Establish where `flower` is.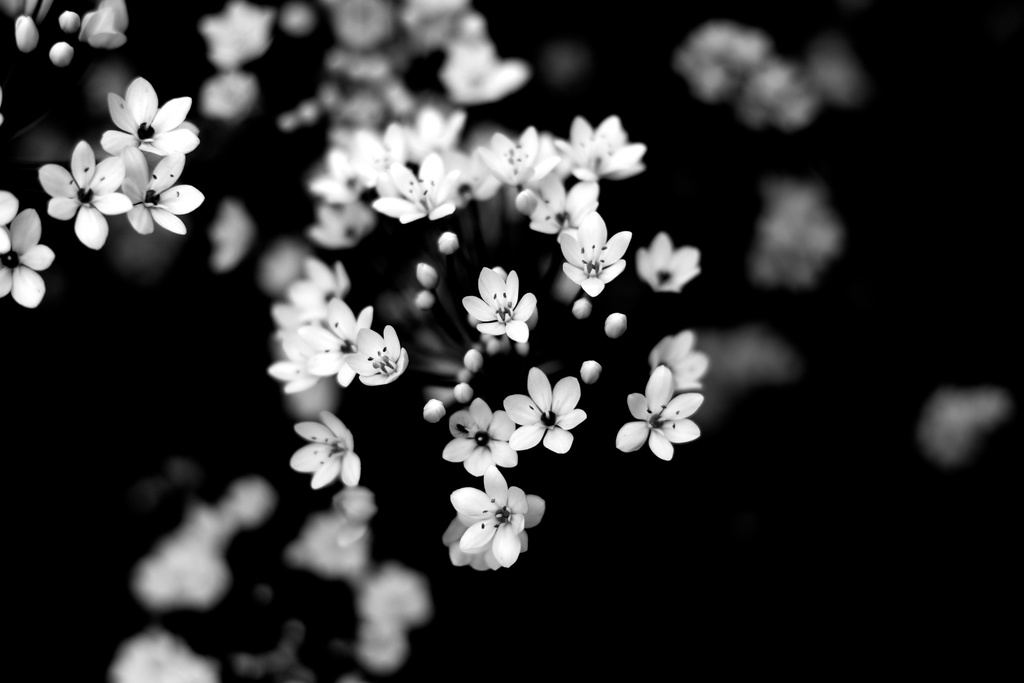
Established at <box>461,267,540,352</box>.
